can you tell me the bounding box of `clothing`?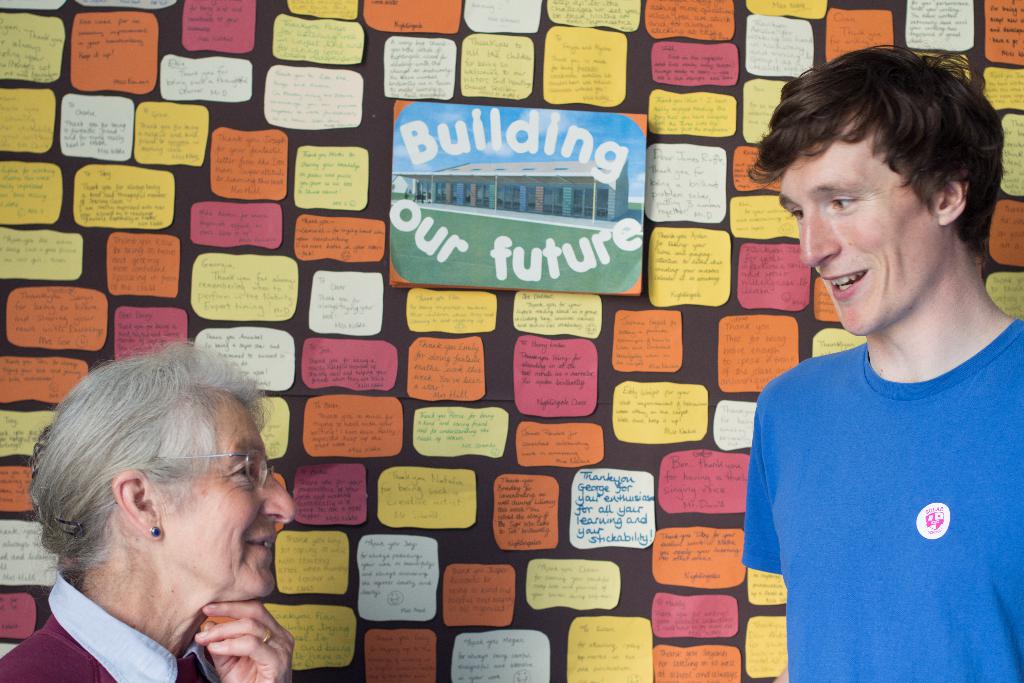
region(753, 267, 1020, 667).
